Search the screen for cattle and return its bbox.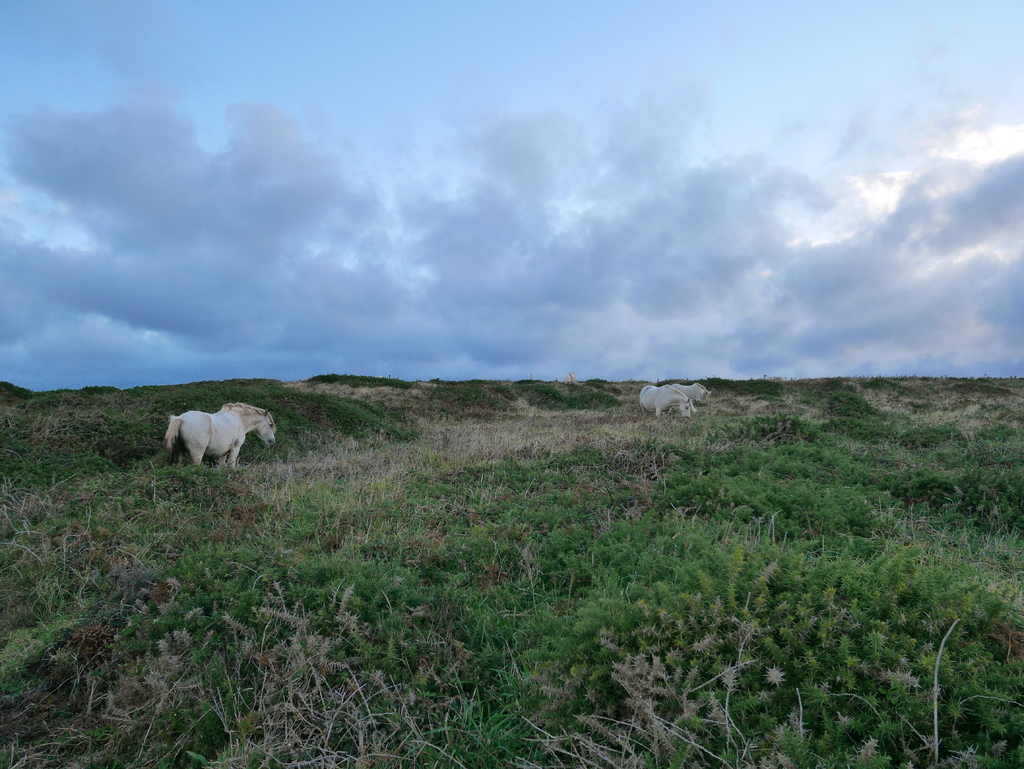
Found: crop(669, 383, 712, 405).
